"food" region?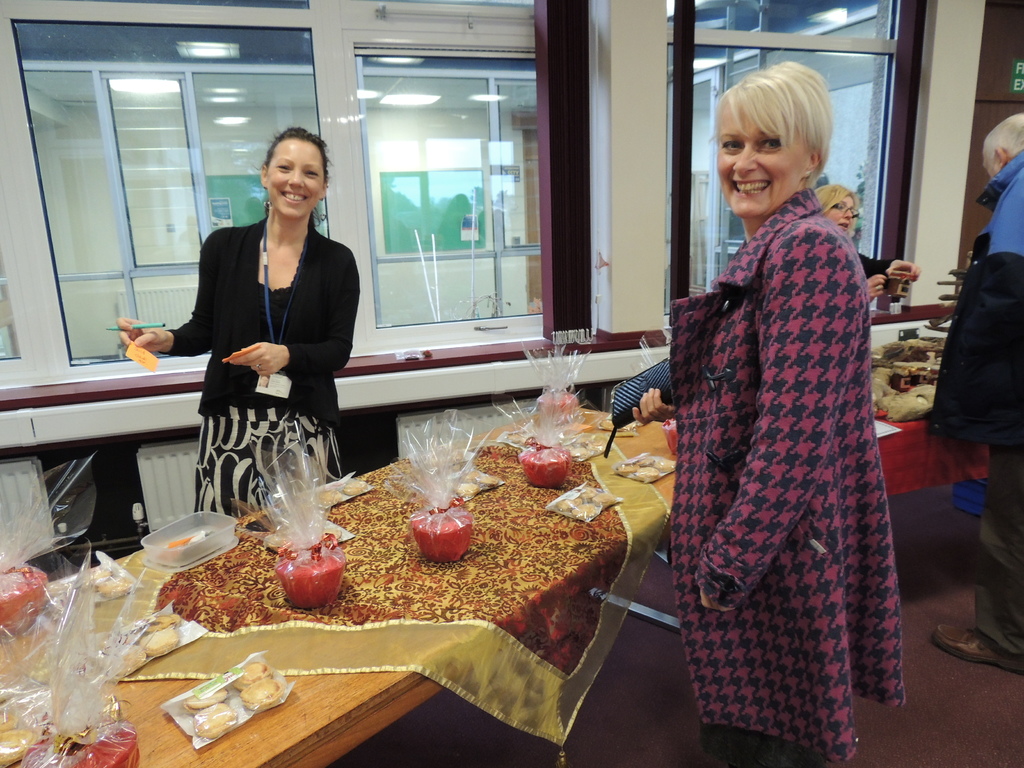
left=458, top=470, right=479, bottom=484
